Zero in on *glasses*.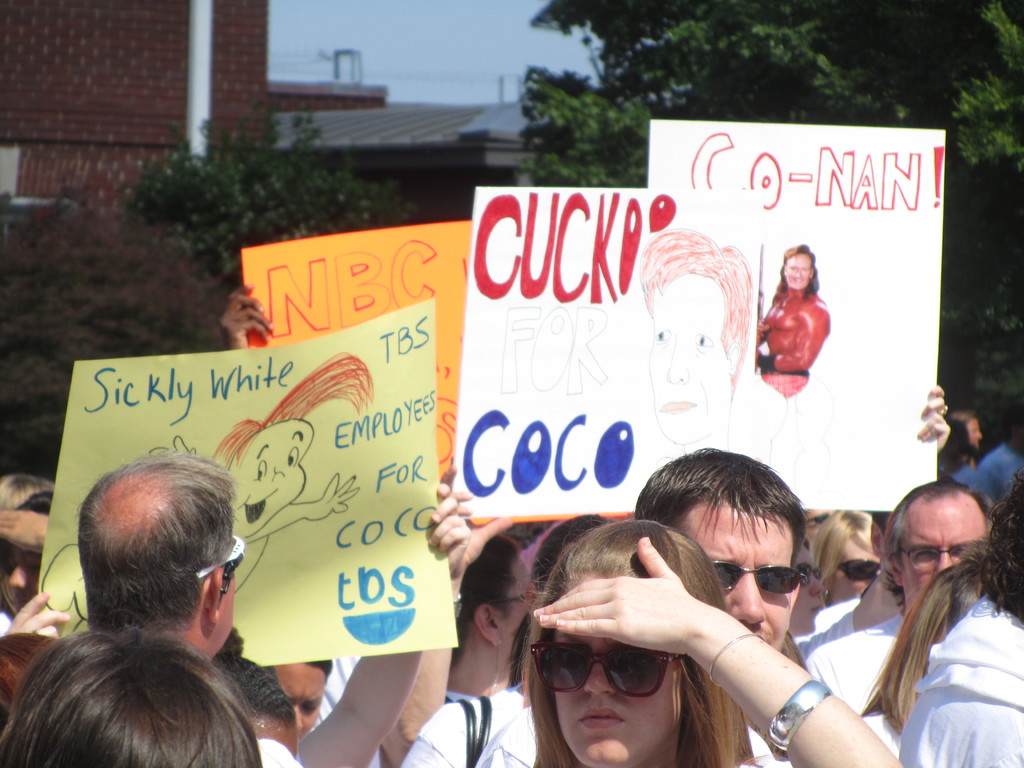
Zeroed in: x1=903 y1=542 x2=977 y2=571.
